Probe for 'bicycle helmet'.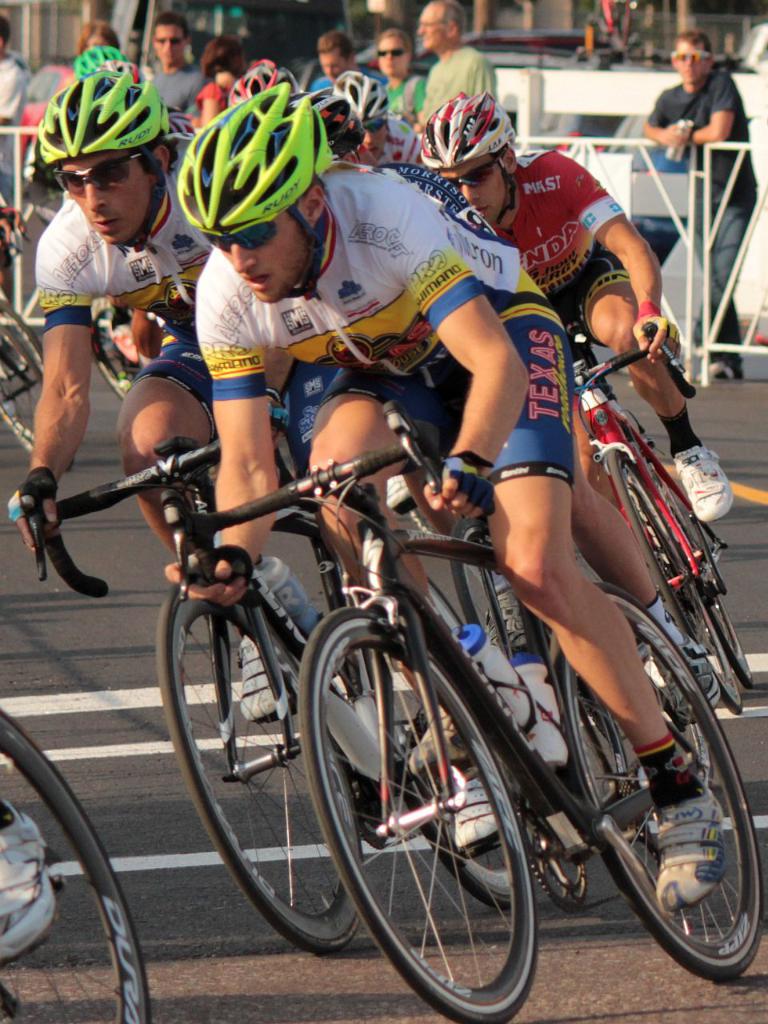
Probe result: [x1=16, y1=70, x2=167, y2=174].
